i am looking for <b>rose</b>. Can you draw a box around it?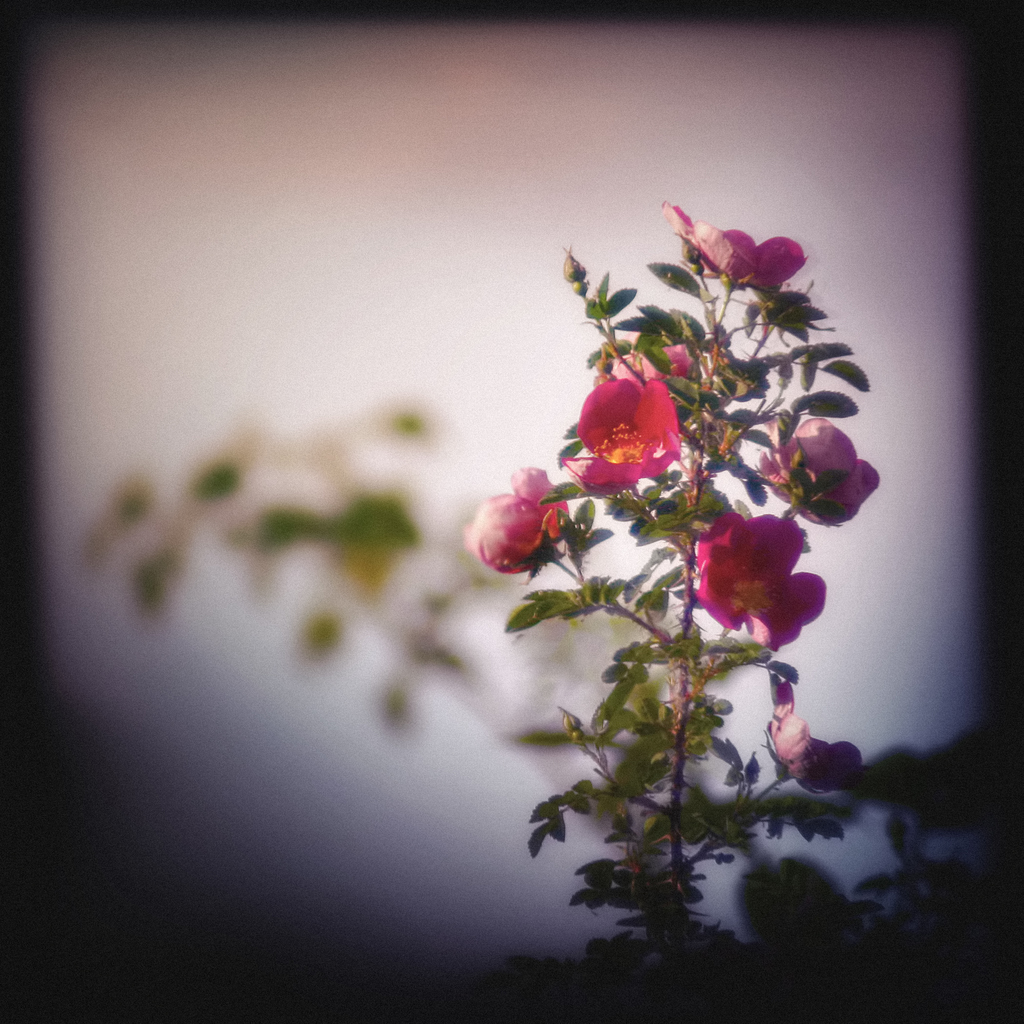
Sure, the bounding box is locate(765, 678, 877, 797).
